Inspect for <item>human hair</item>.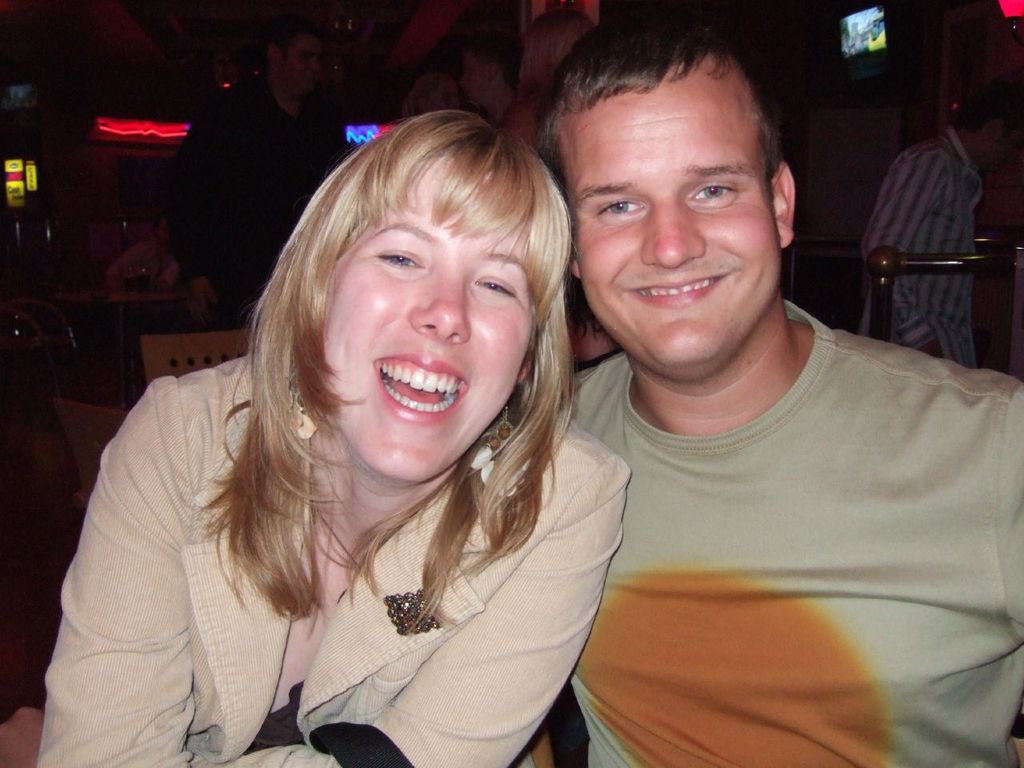
Inspection: [left=214, top=66, right=577, bottom=622].
